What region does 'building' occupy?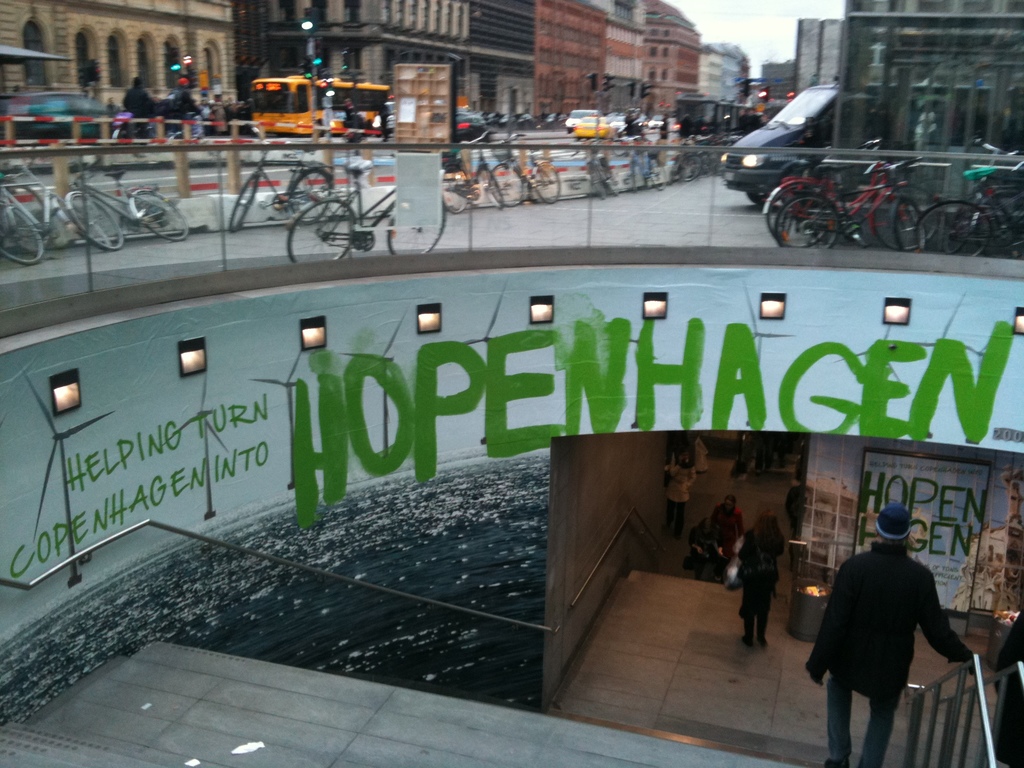
(left=611, top=0, right=645, bottom=81).
